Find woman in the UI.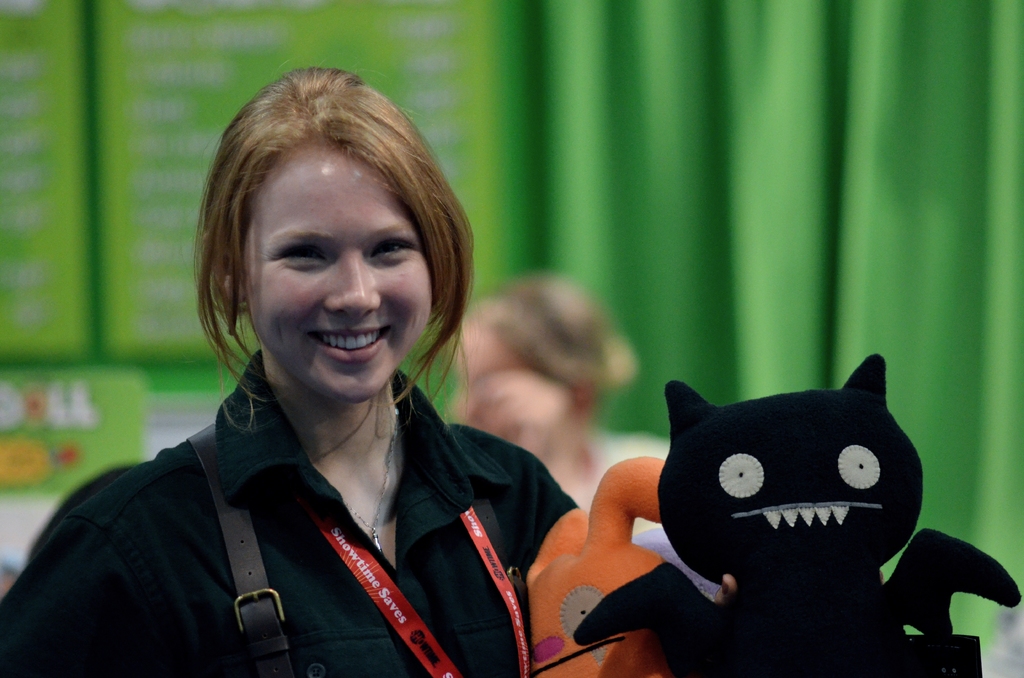
UI element at left=0, top=53, right=751, bottom=677.
